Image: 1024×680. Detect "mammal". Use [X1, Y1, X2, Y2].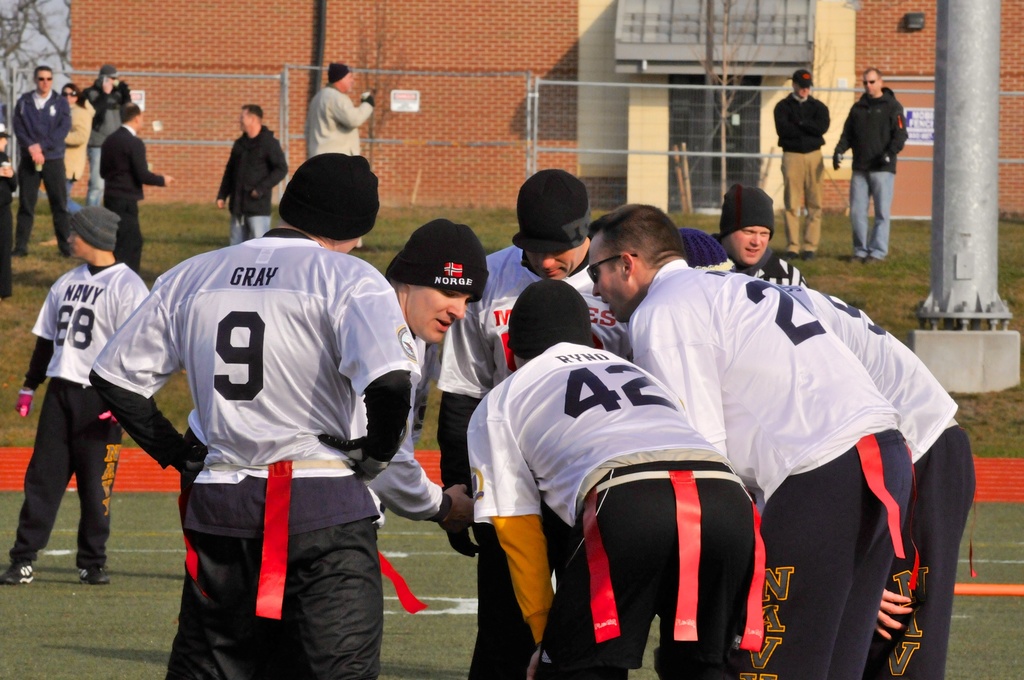
[463, 280, 768, 679].
